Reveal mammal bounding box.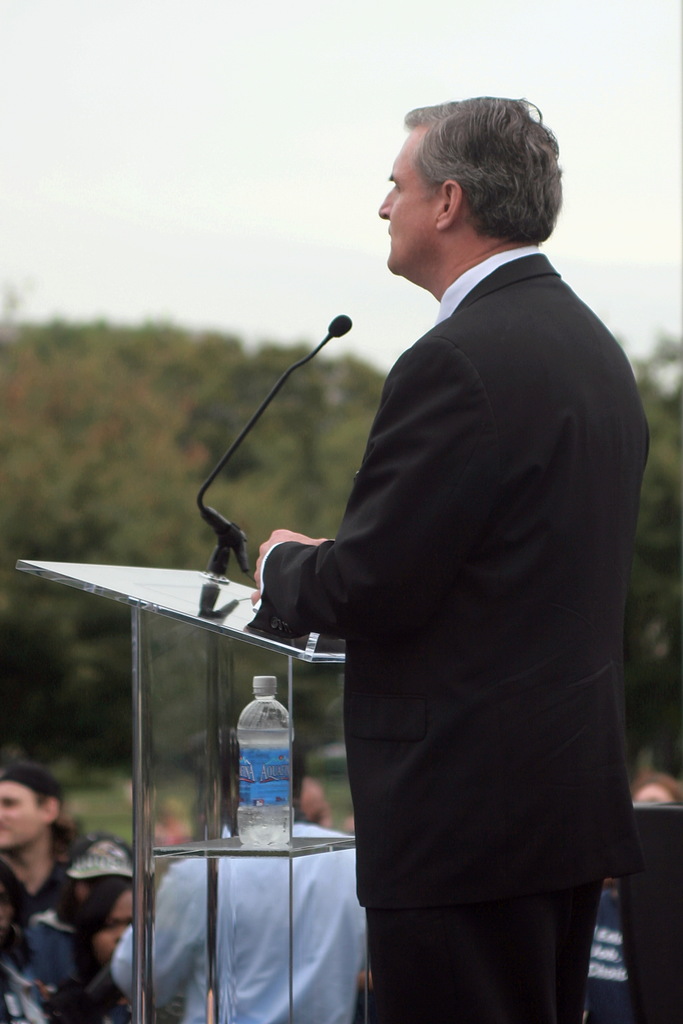
Revealed: select_region(301, 776, 333, 823).
